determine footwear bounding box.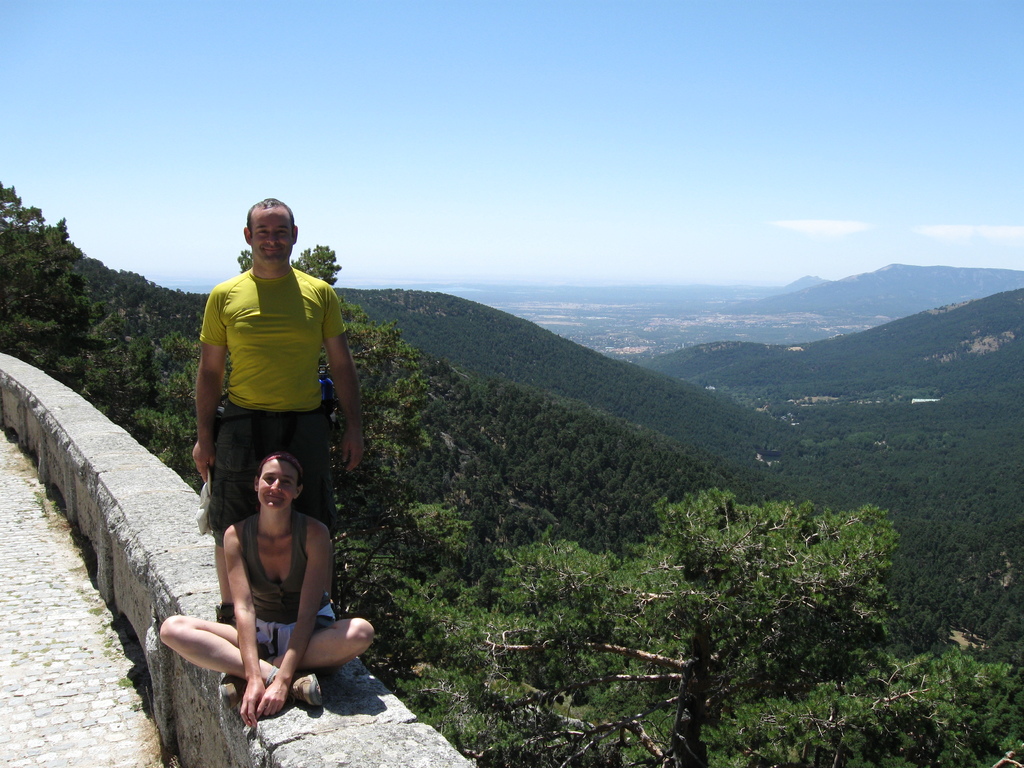
Determined: bbox(205, 597, 237, 626).
